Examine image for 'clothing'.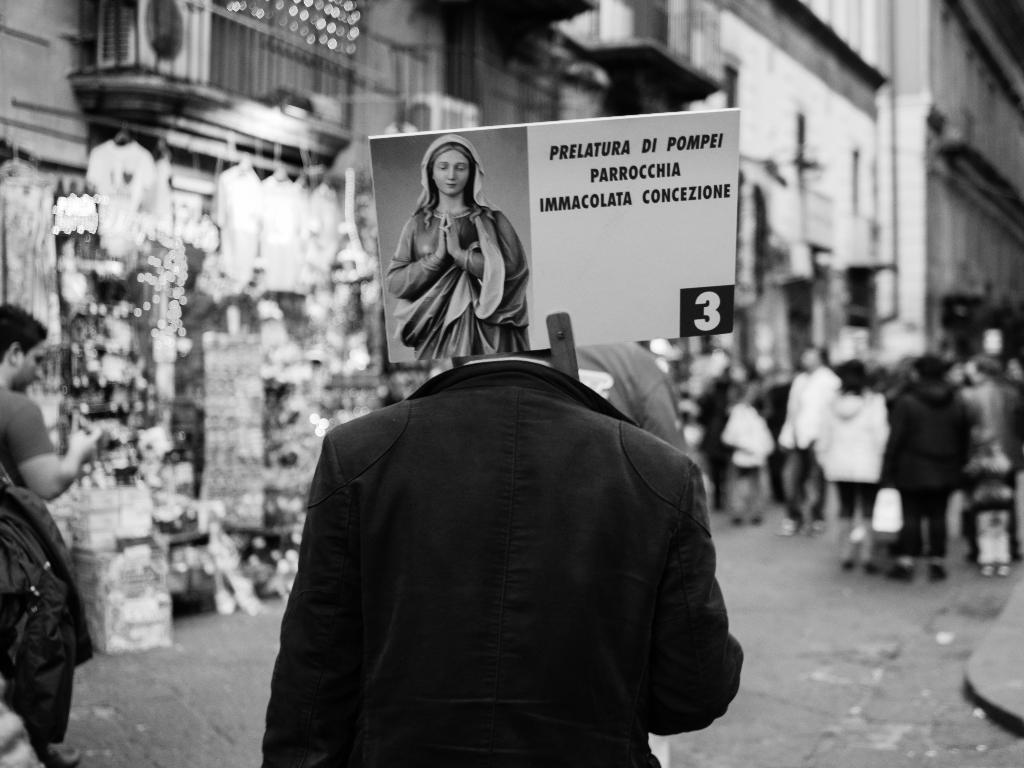
Examination result: bbox=(392, 200, 522, 367).
